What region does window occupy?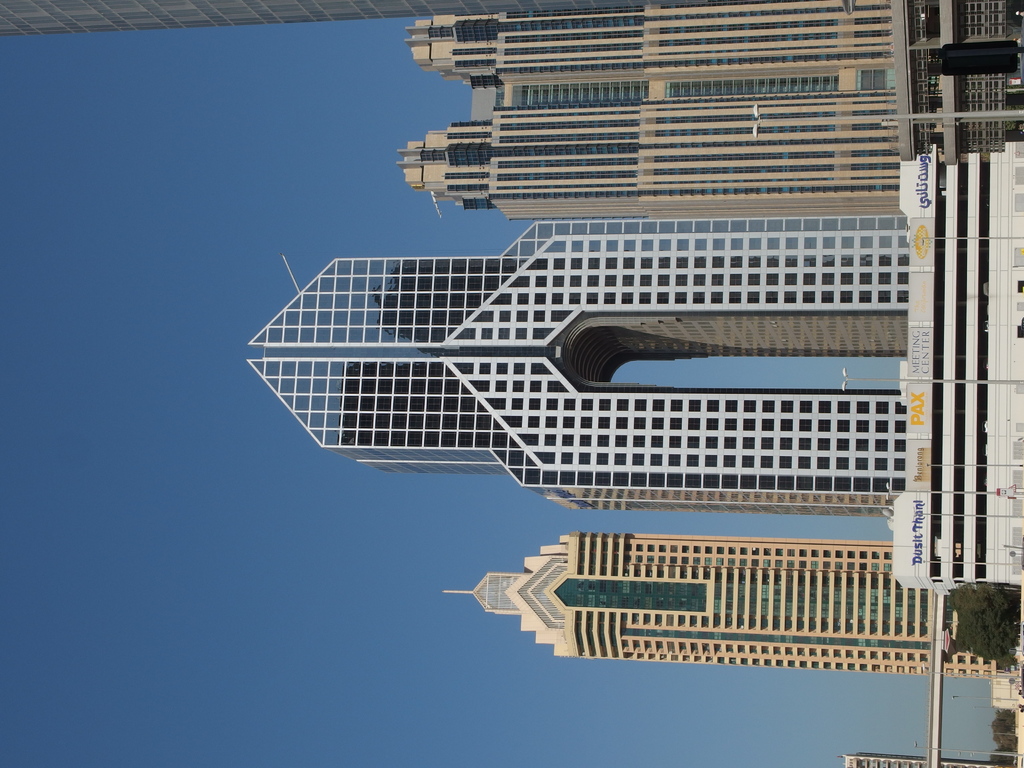
box(876, 457, 889, 470).
